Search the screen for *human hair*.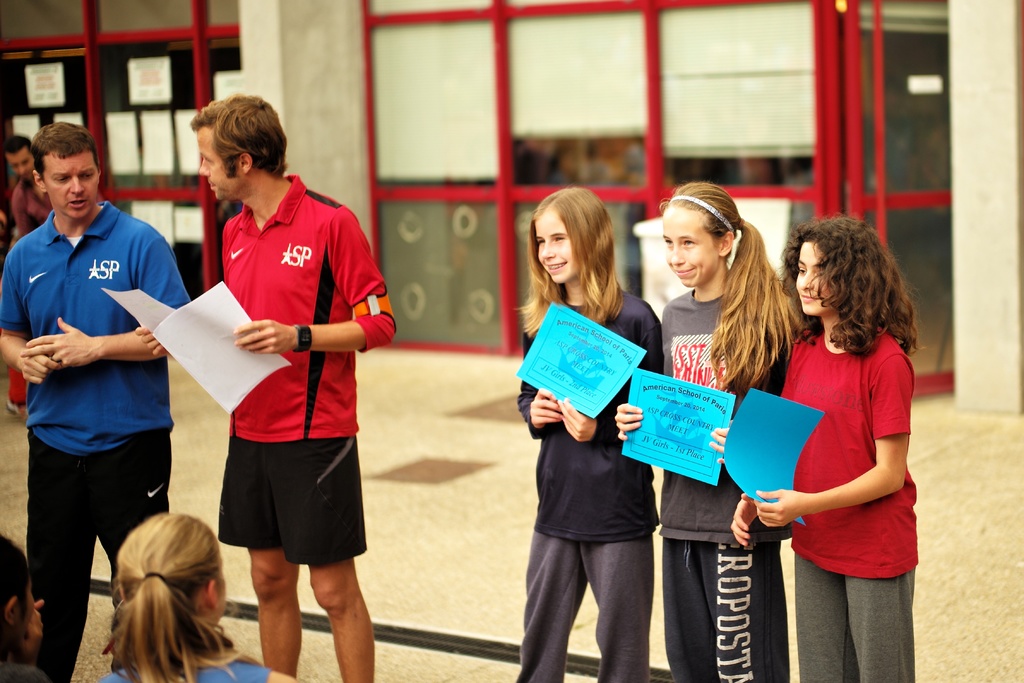
Found at rect(654, 183, 801, 394).
